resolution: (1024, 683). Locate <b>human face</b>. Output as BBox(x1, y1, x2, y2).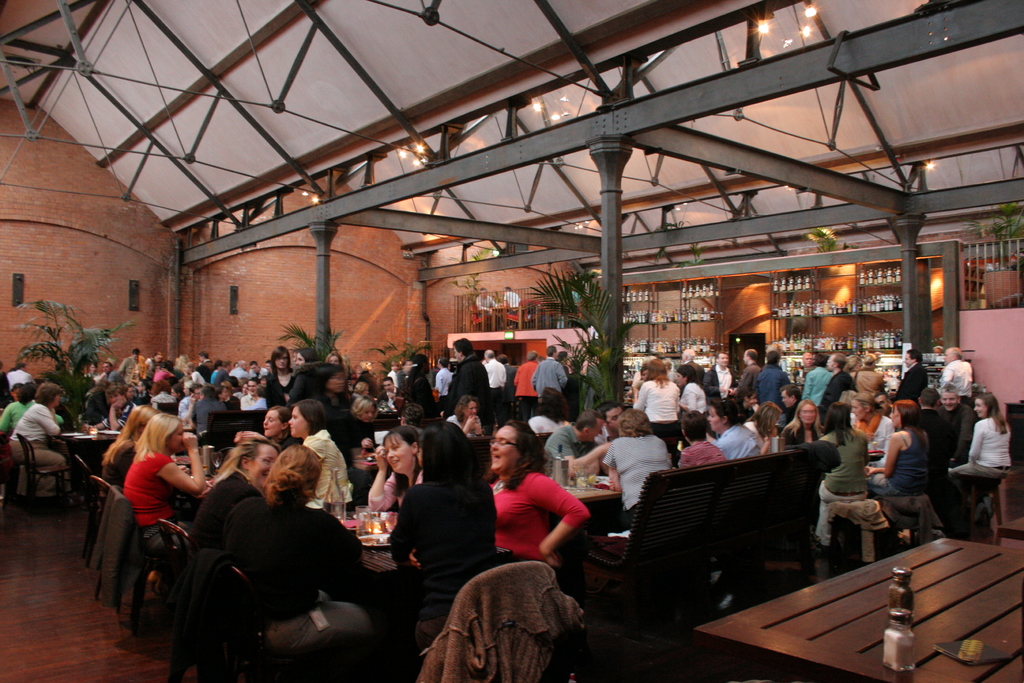
BBox(286, 409, 308, 436).
